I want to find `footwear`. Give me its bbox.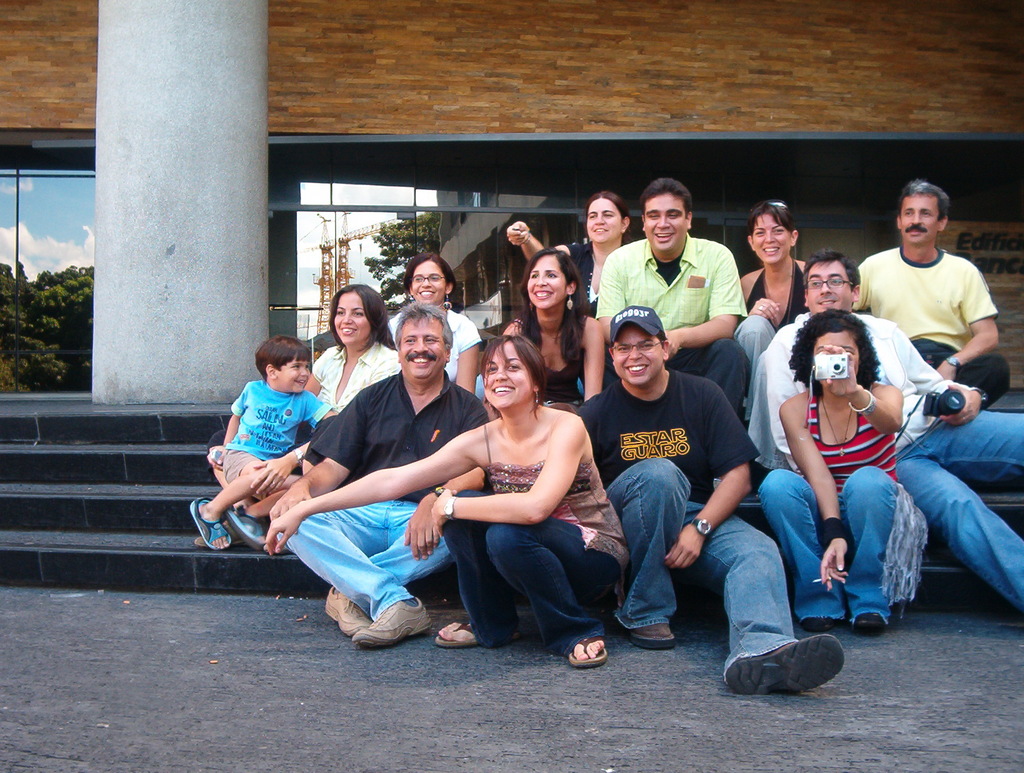
l=803, t=619, r=849, b=630.
